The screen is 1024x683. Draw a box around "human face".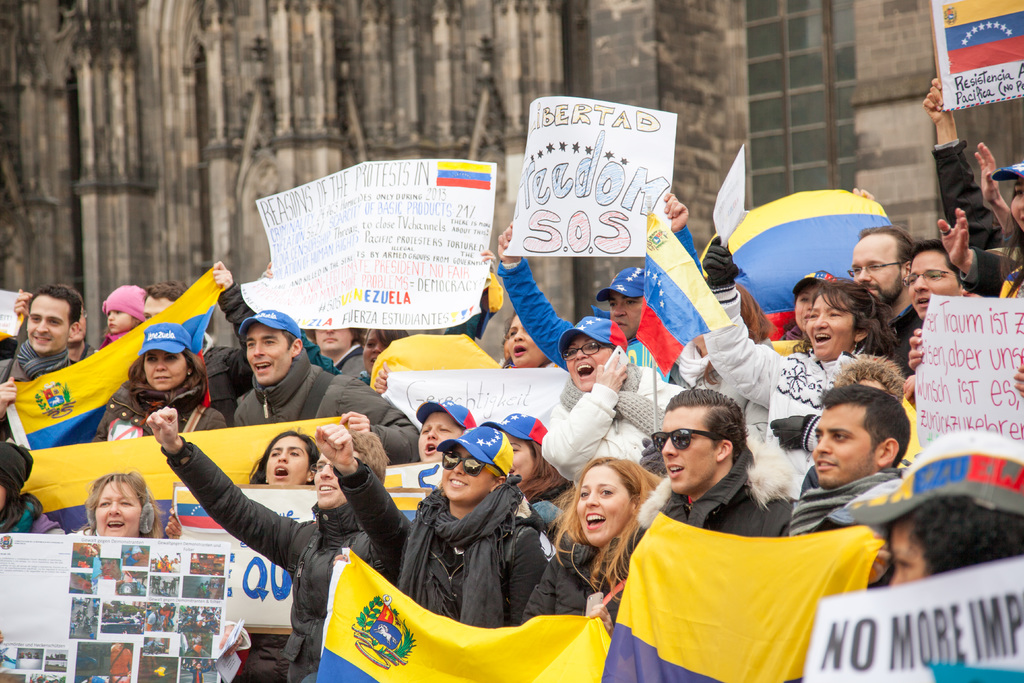
box=[244, 325, 288, 384].
